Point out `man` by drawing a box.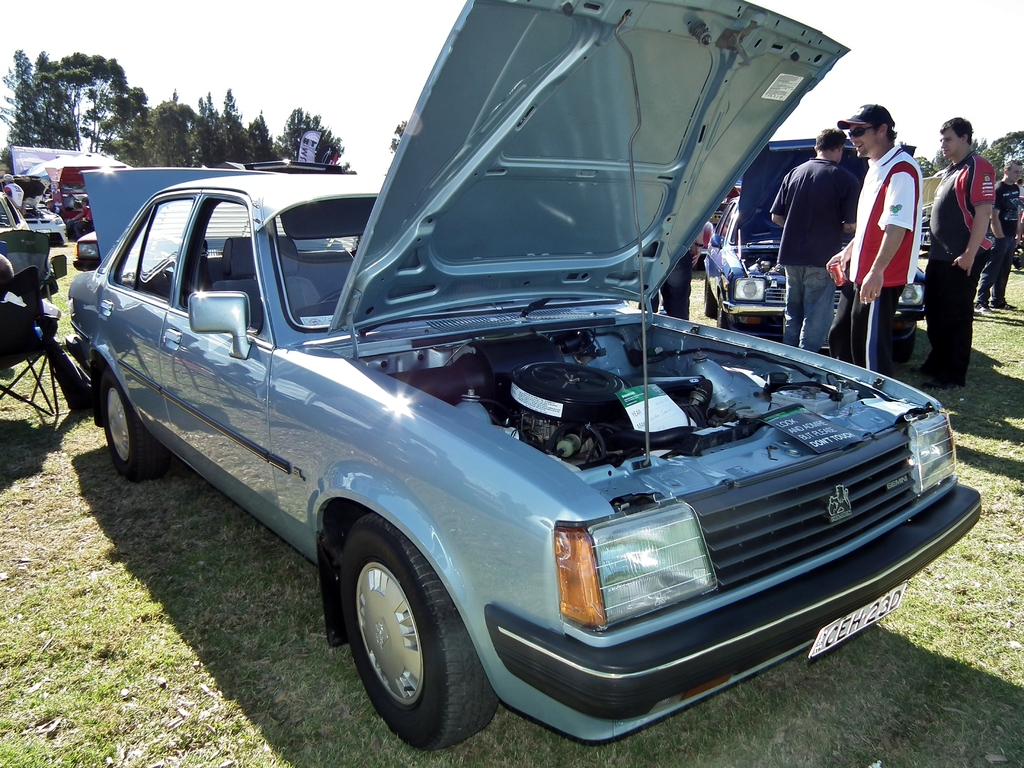
left=822, top=105, right=921, bottom=378.
